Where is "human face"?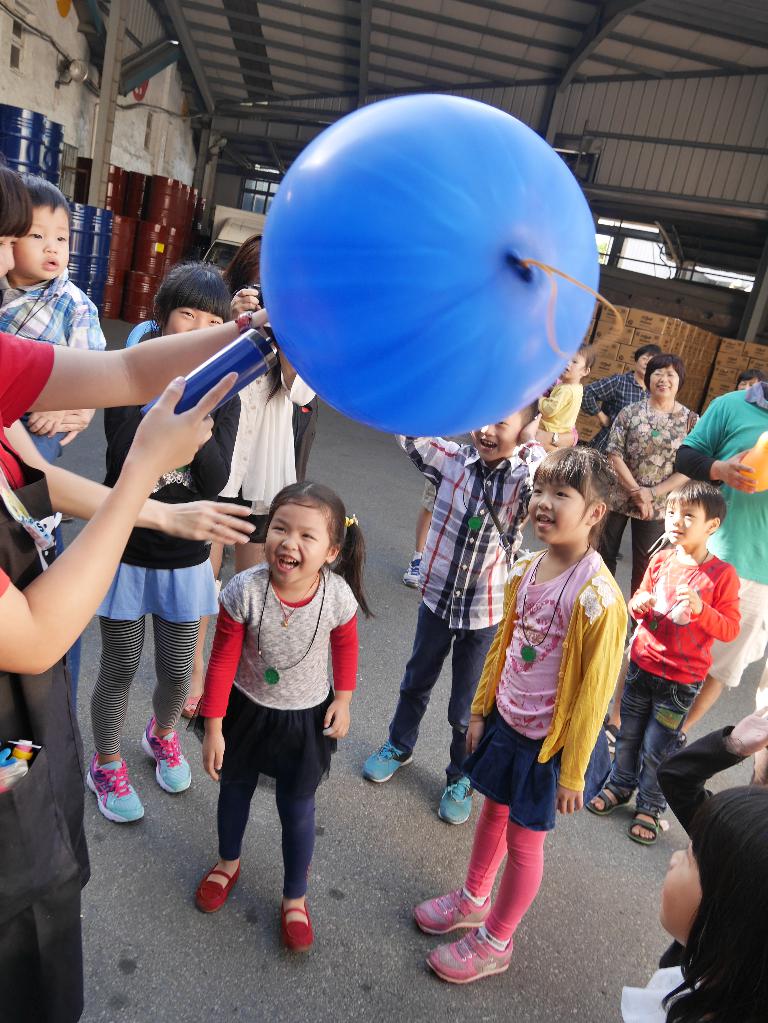
(left=265, top=499, right=328, bottom=583).
